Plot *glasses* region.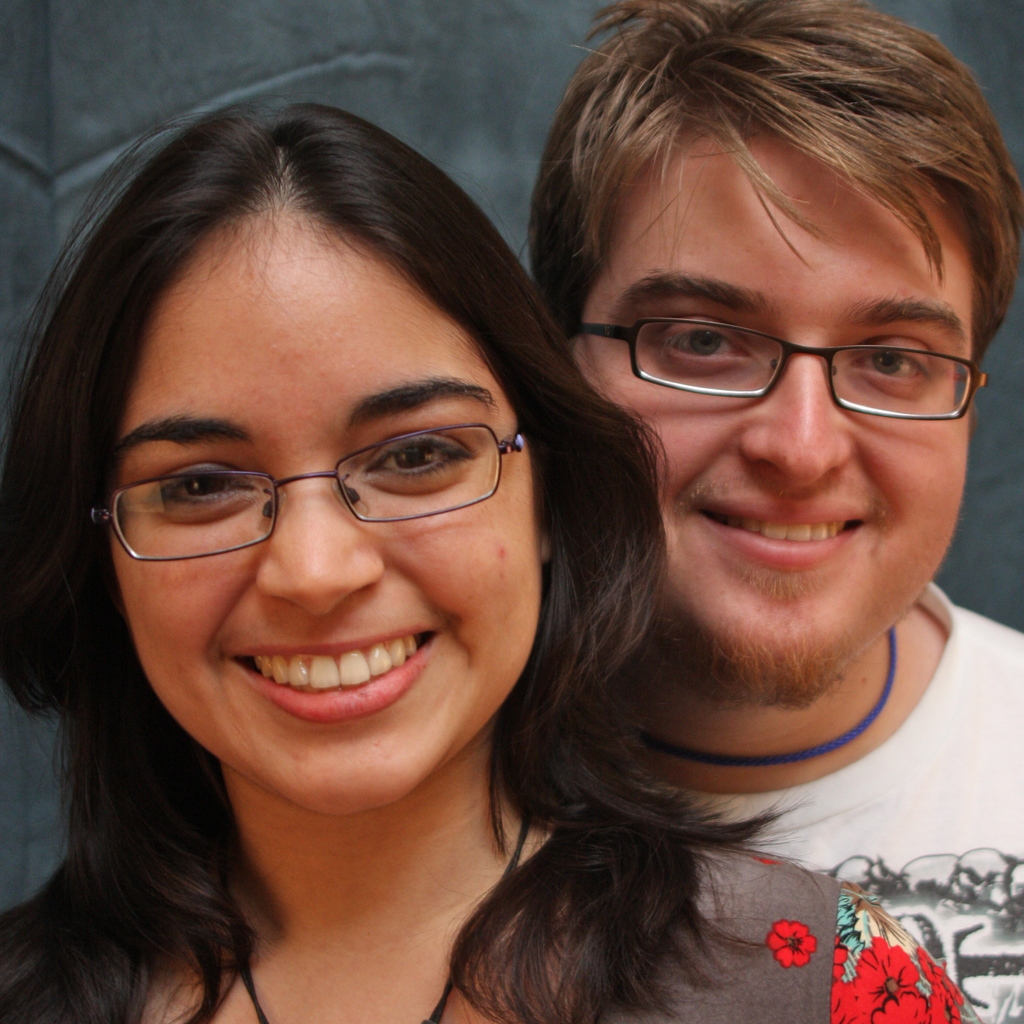
Plotted at [x1=584, y1=282, x2=997, y2=422].
